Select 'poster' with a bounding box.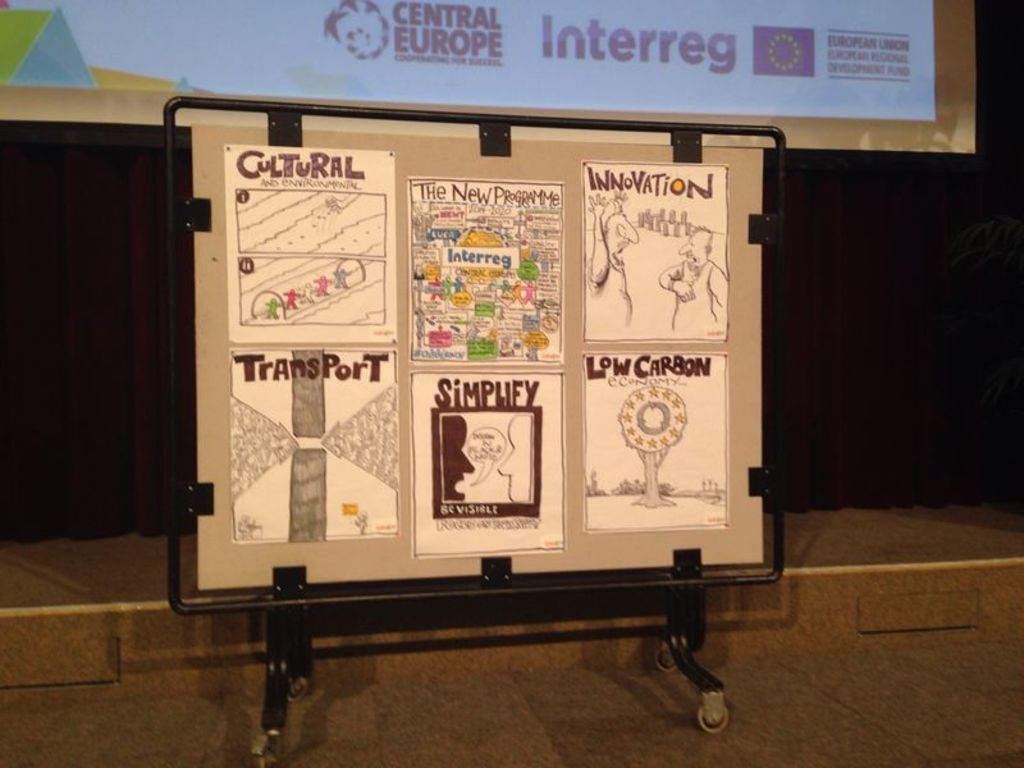
select_region(230, 349, 398, 536).
